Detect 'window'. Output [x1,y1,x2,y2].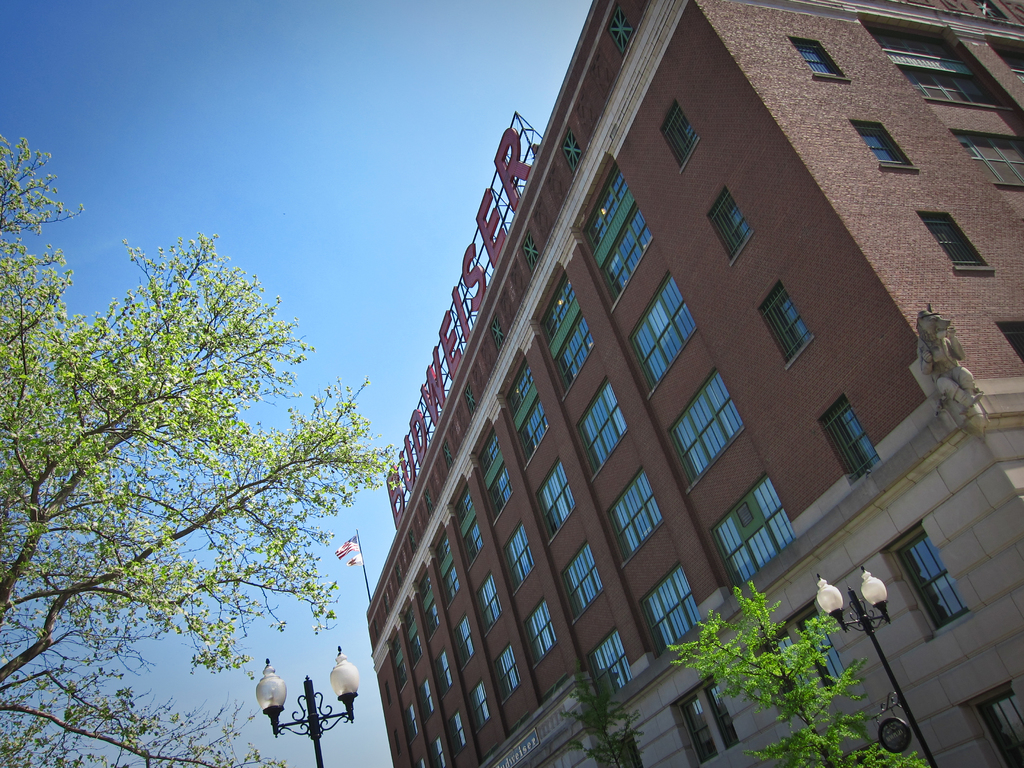
[867,28,1021,106].
